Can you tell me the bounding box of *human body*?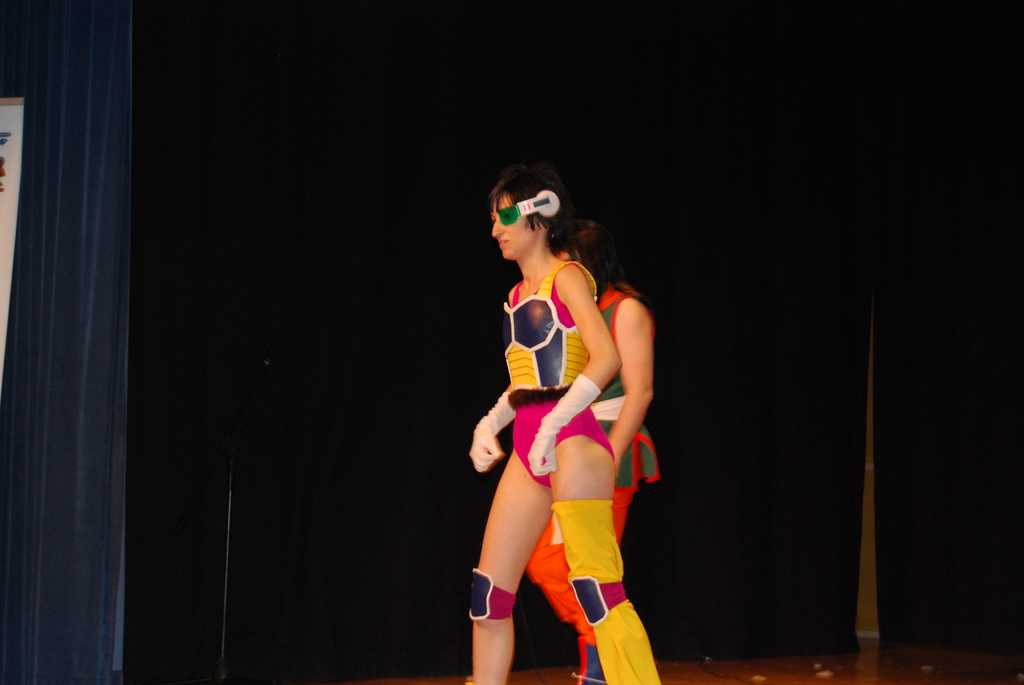
[521,267,662,684].
